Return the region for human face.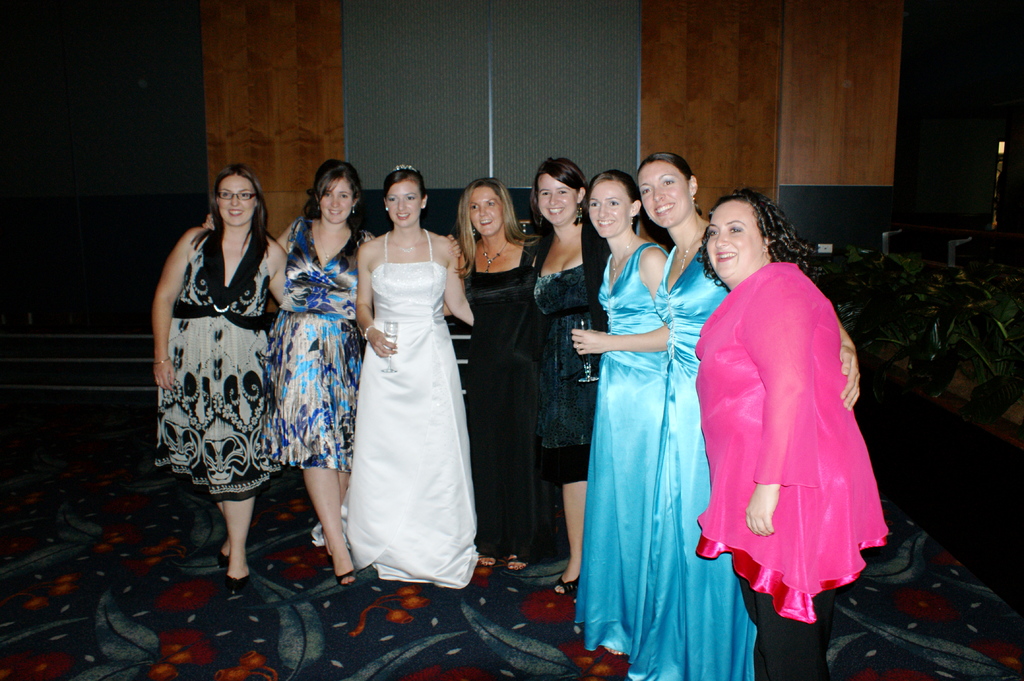
[537,175,578,223].
